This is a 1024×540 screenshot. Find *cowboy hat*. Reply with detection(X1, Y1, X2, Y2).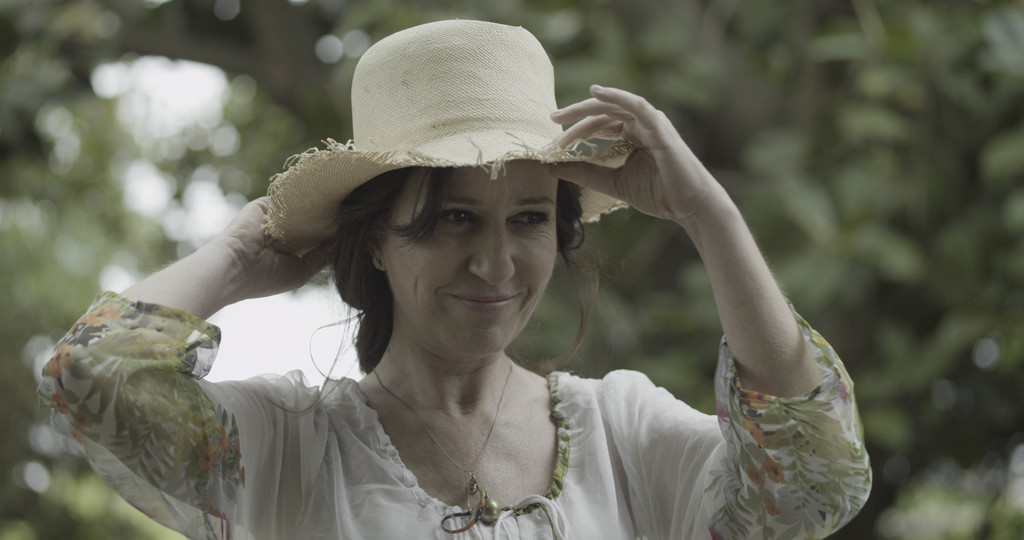
detection(267, 17, 623, 226).
